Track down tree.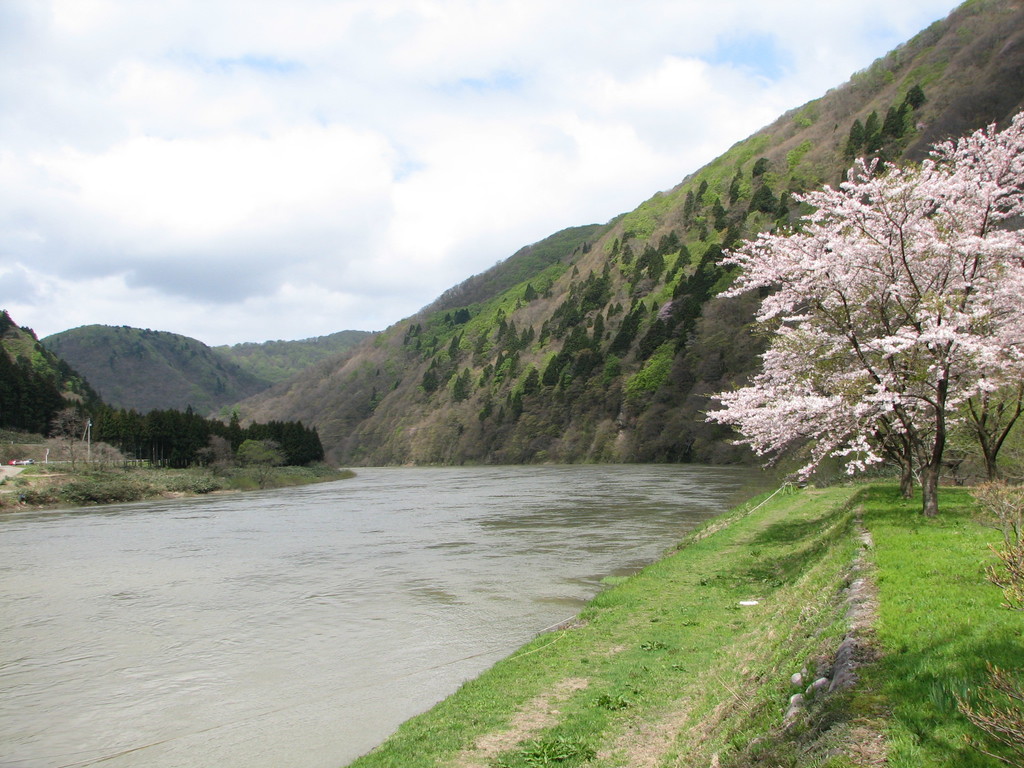
Tracked to x1=0, y1=307, x2=13, y2=347.
